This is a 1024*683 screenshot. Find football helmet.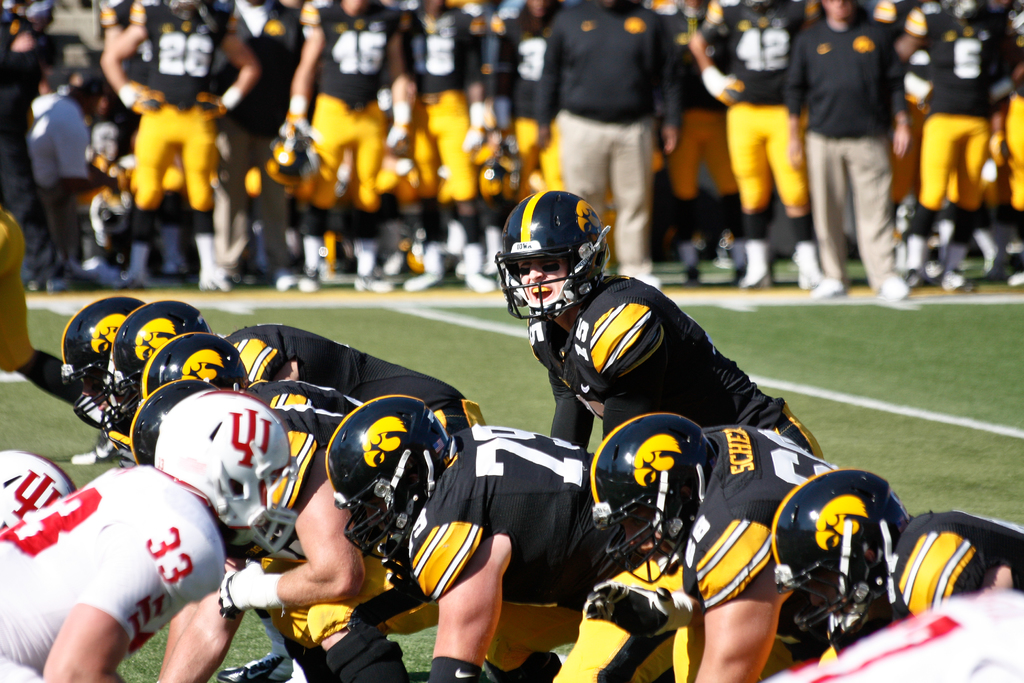
Bounding box: (left=588, top=409, right=721, bottom=579).
